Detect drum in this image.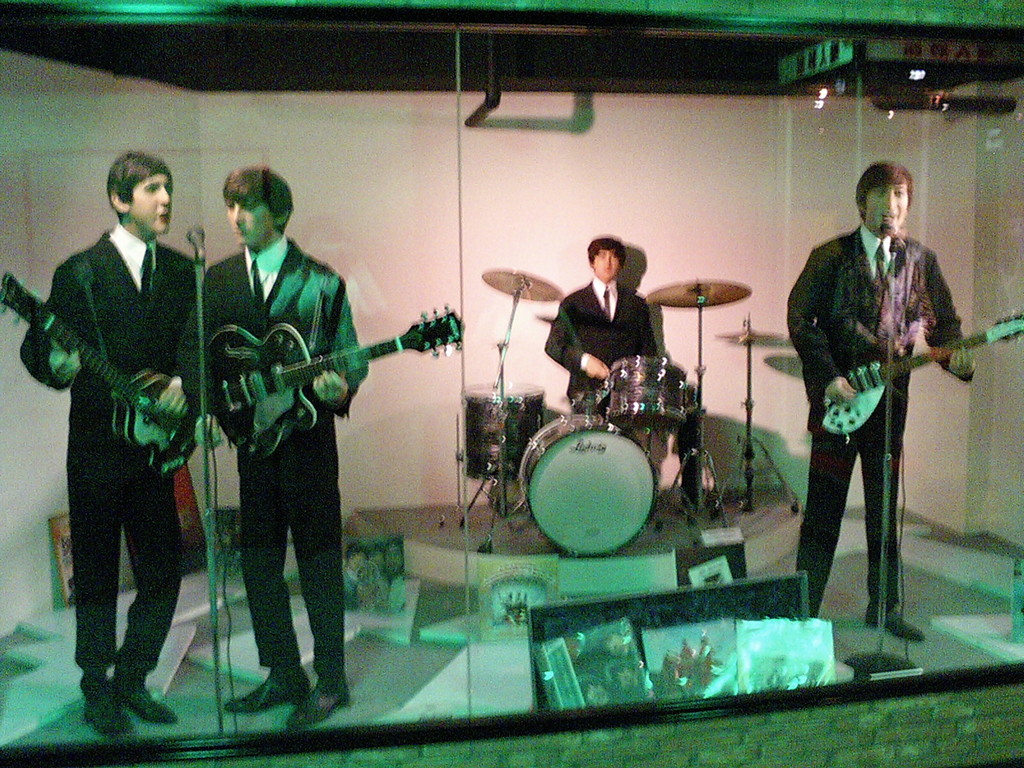
Detection: locate(505, 401, 653, 553).
